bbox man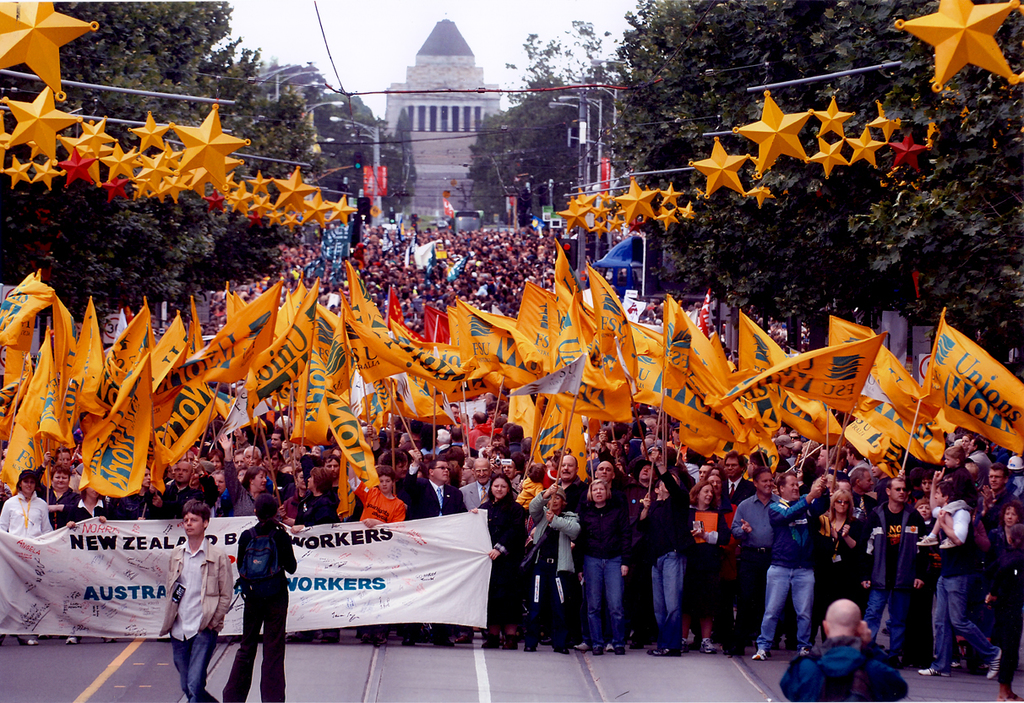
x1=547, y1=450, x2=591, y2=651
